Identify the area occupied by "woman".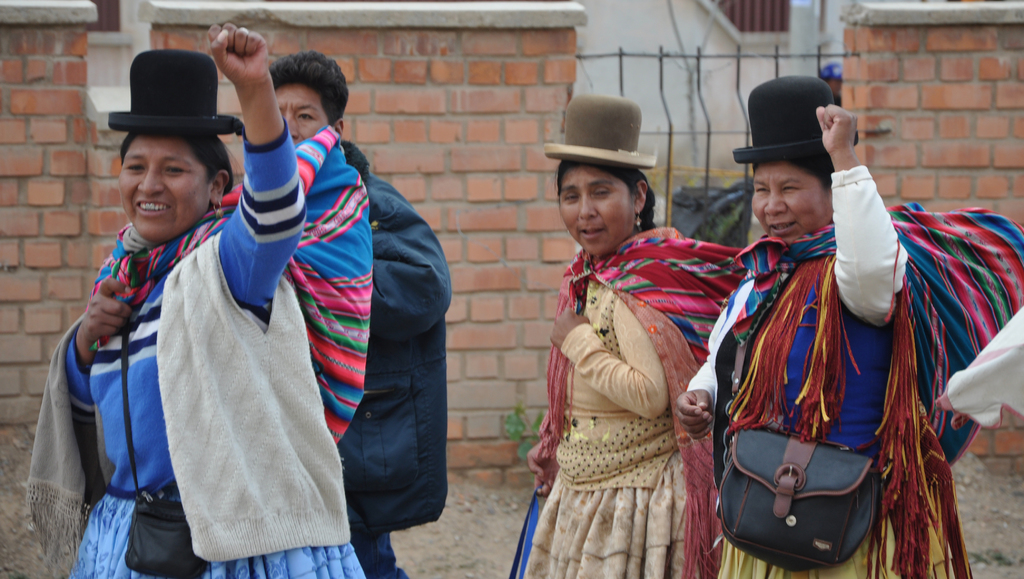
Area: 493:86:739:578.
